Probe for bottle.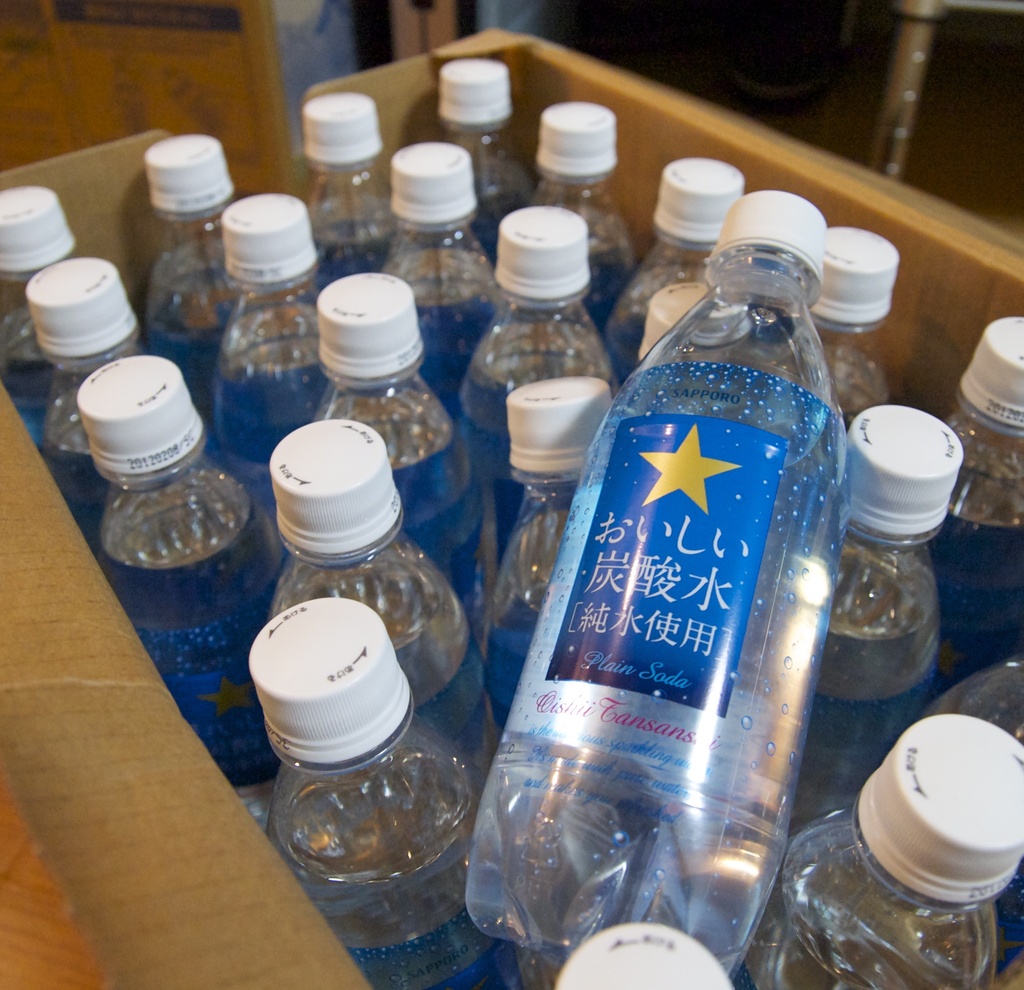
Probe result: (x1=477, y1=380, x2=616, y2=727).
